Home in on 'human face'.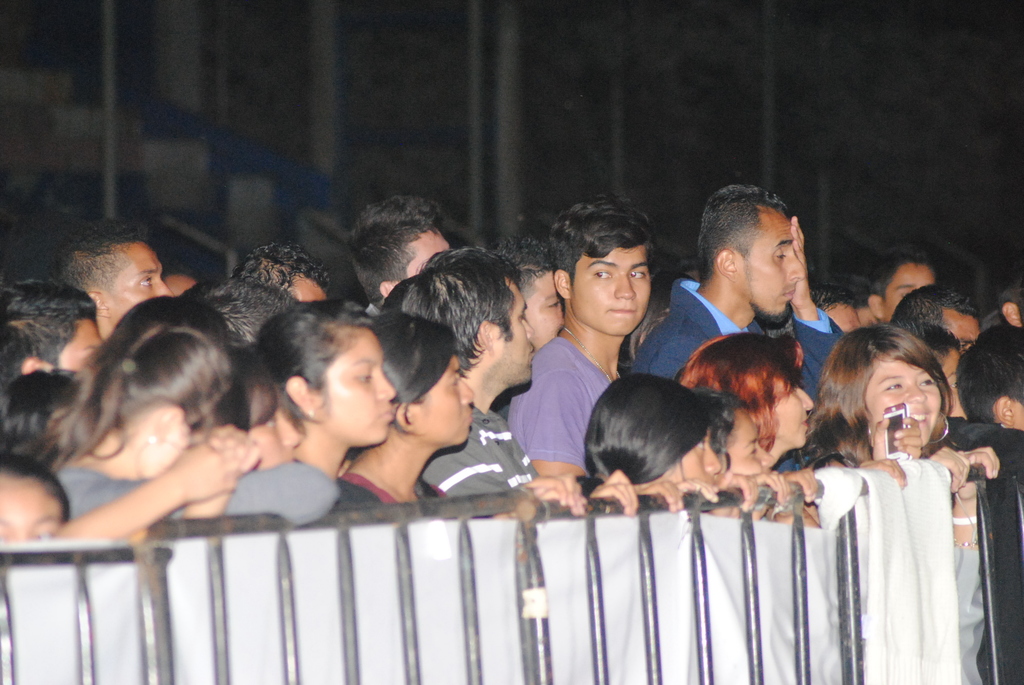
Homed in at 886:261:934:319.
